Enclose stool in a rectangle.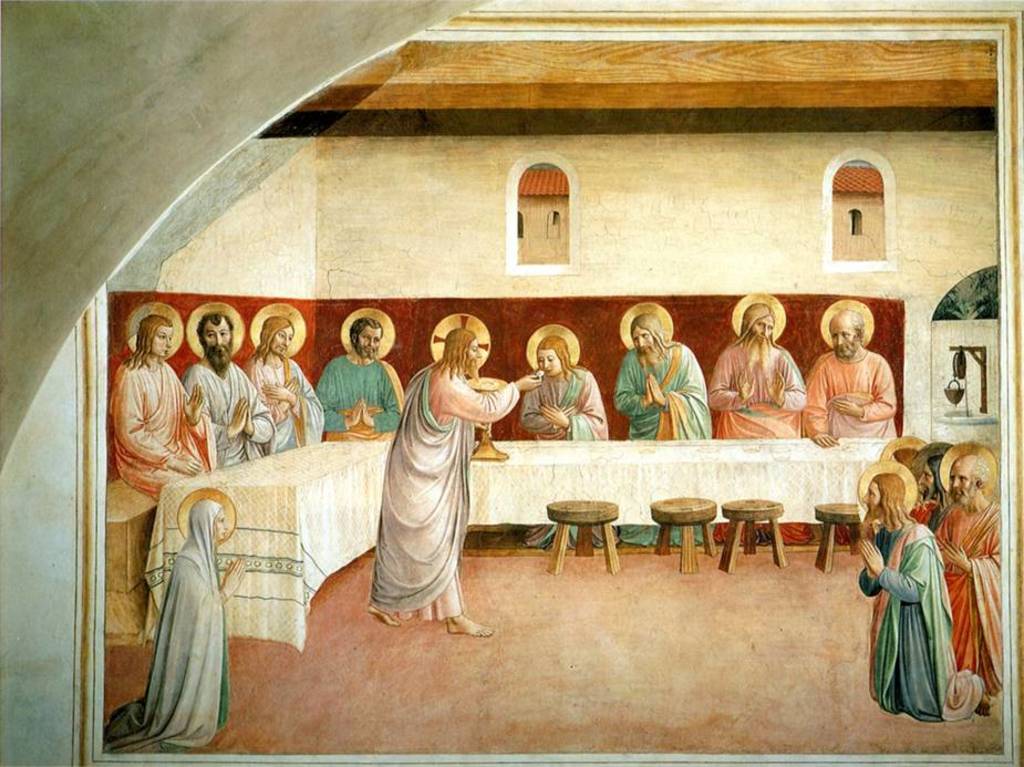
l=725, t=494, r=787, b=574.
